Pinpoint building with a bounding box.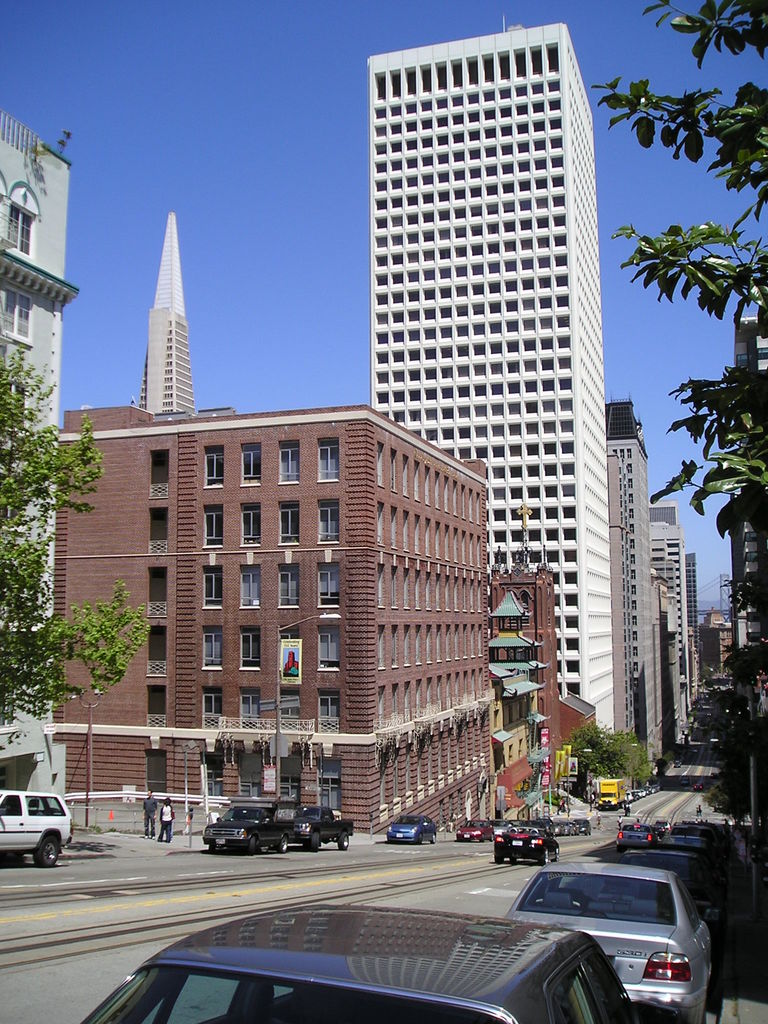
(left=0, top=116, right=78, bottom=603).
